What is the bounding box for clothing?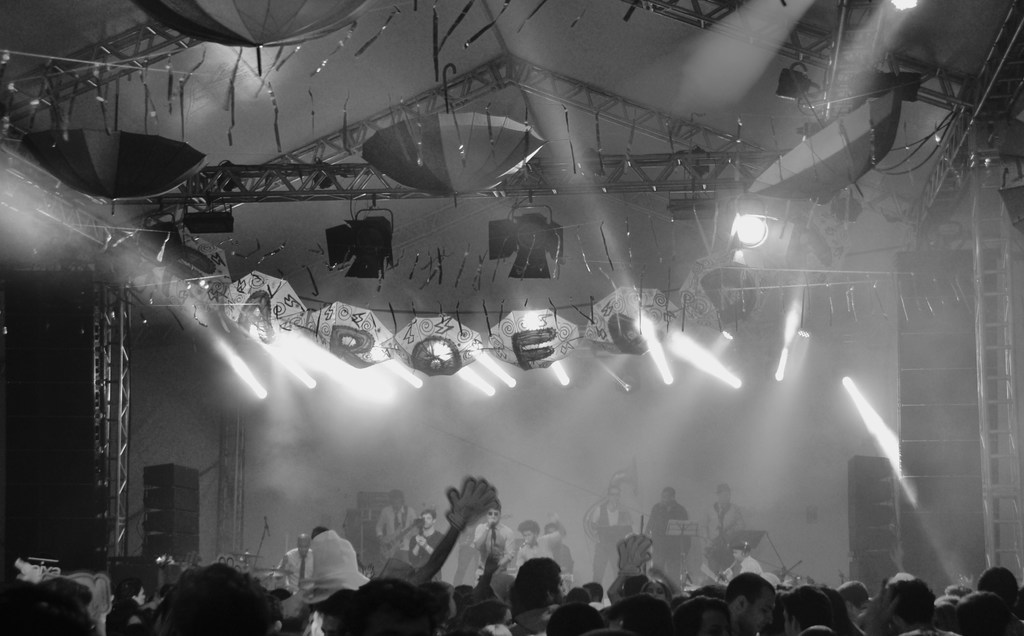
<box>300,530,367,604</box>.
